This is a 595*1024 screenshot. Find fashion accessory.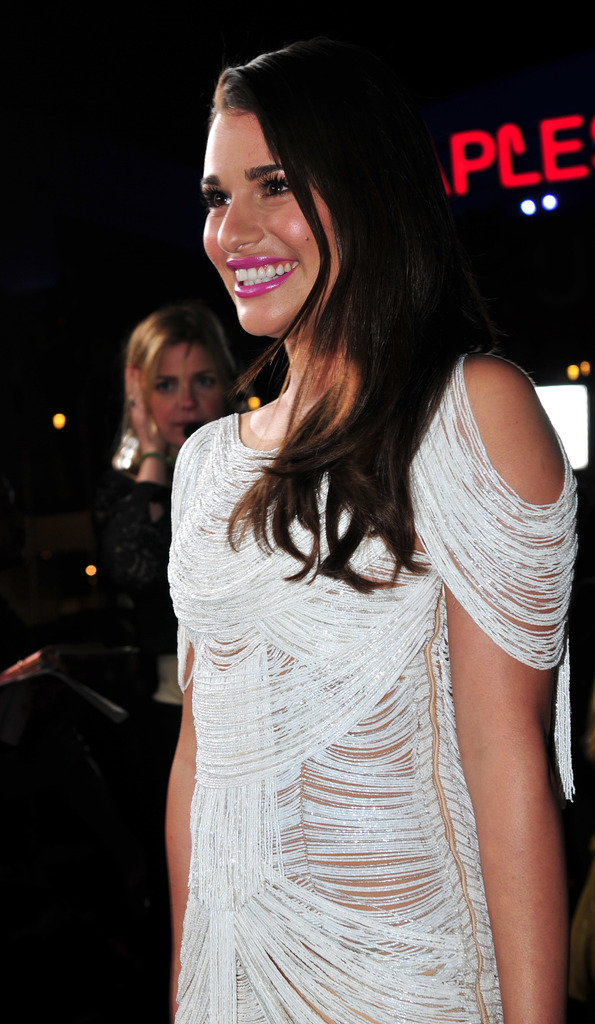
Bounding box: box=[139, 450, 164, 462].
